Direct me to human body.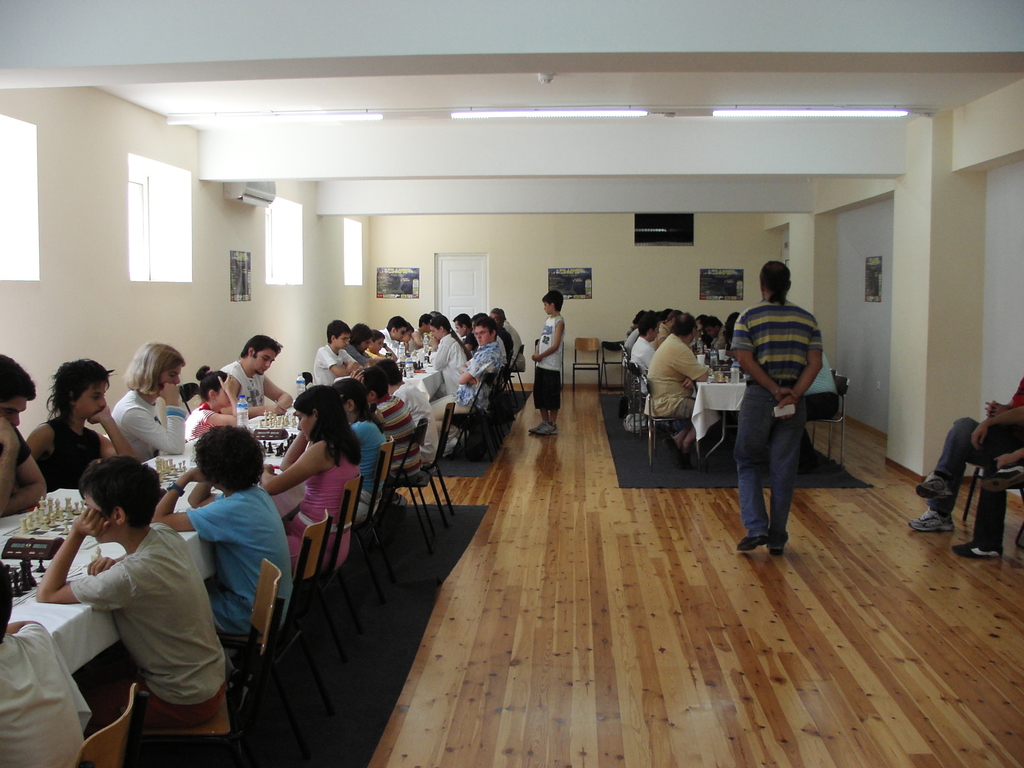
Direction: [374,359,444,470].
